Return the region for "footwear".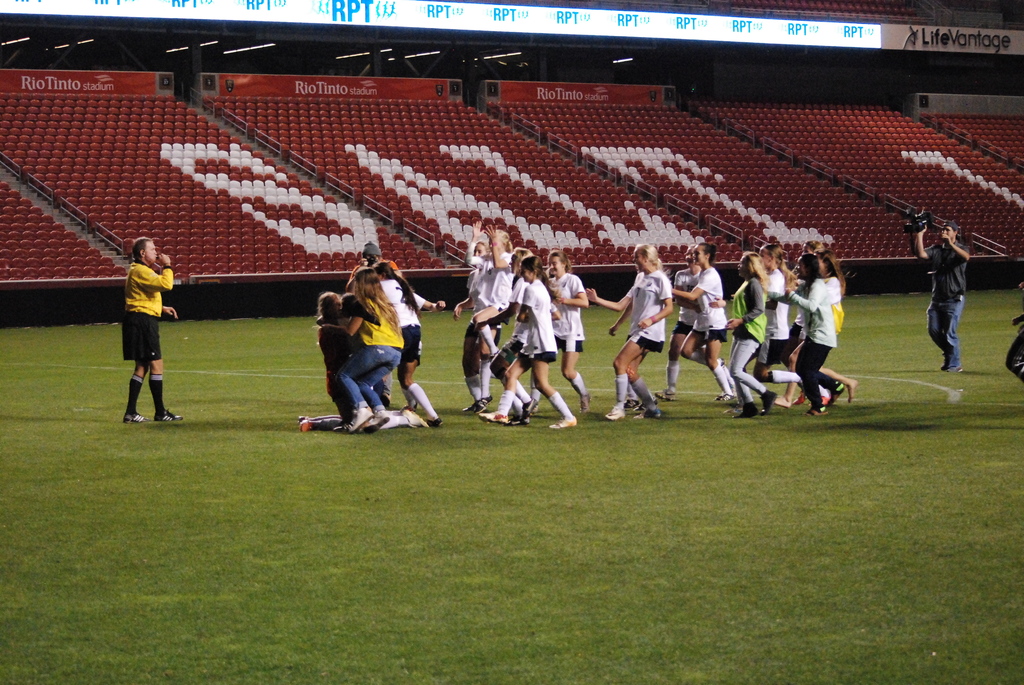
rect(708, 388, 739, 404).
